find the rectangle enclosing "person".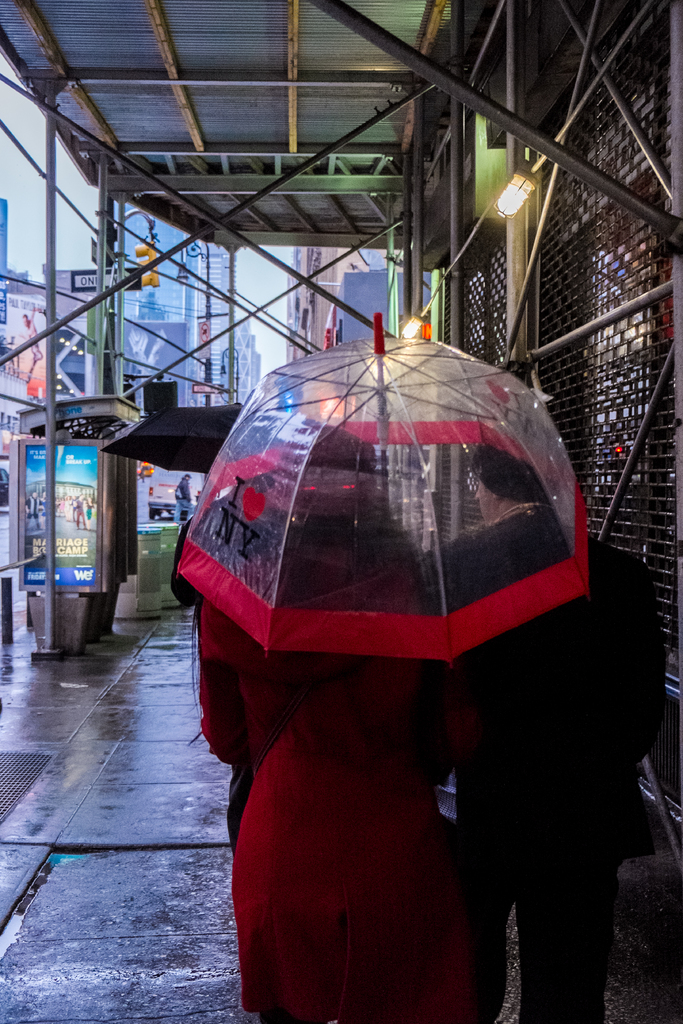
bbox=[427, 438, 665, 1023].
